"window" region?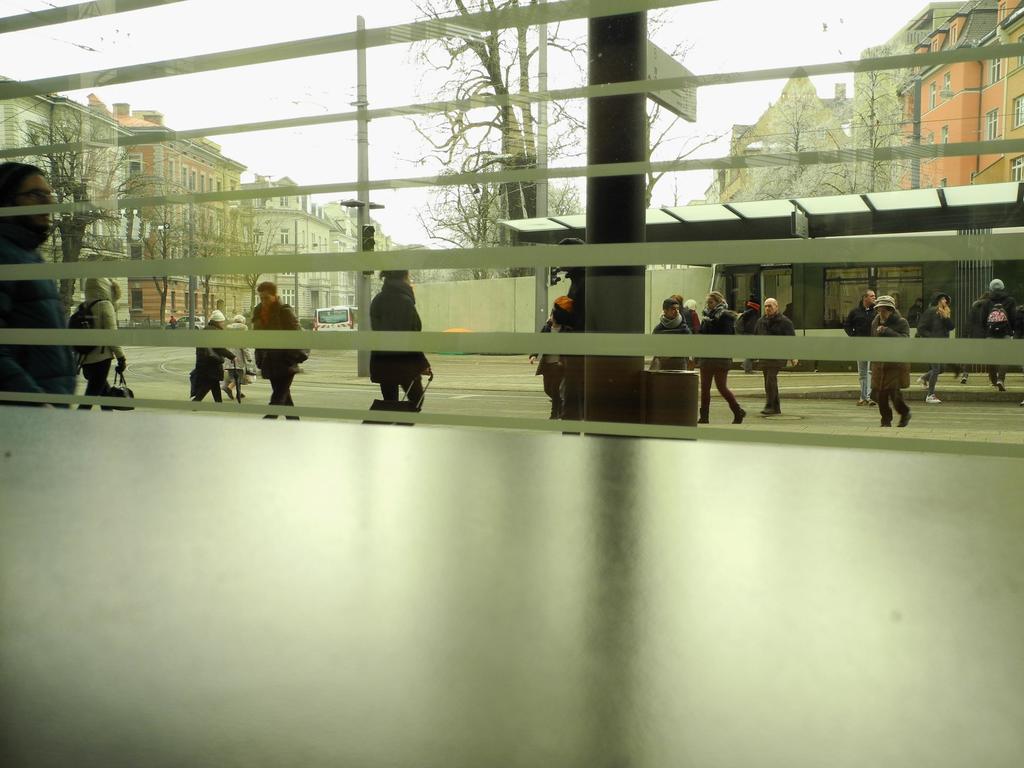
123/154/143/182
